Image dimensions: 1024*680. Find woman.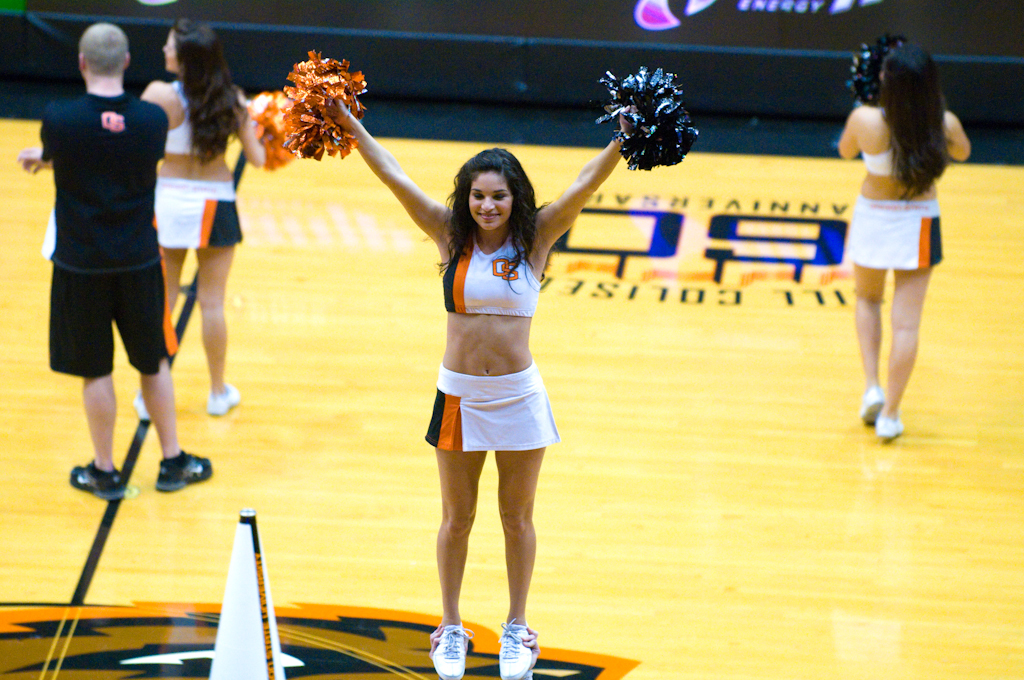
{"x1": 322, "y1": 87, "x2": 642, "y2": 678}.
